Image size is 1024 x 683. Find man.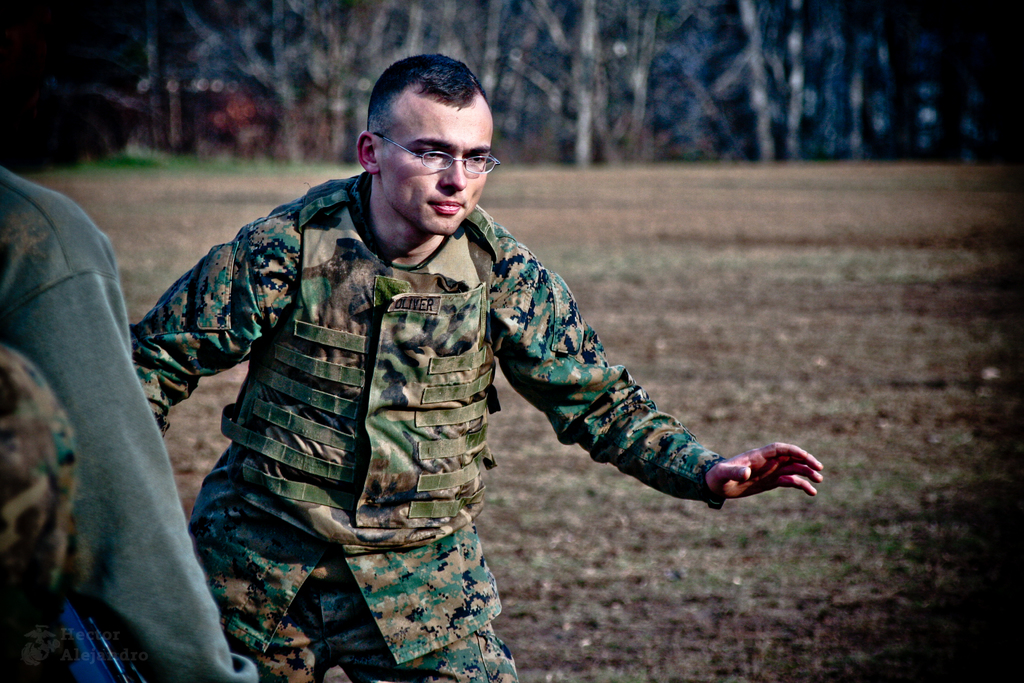
{"left": 81, "top": 82, "right": 803, "bottom": 645}.
